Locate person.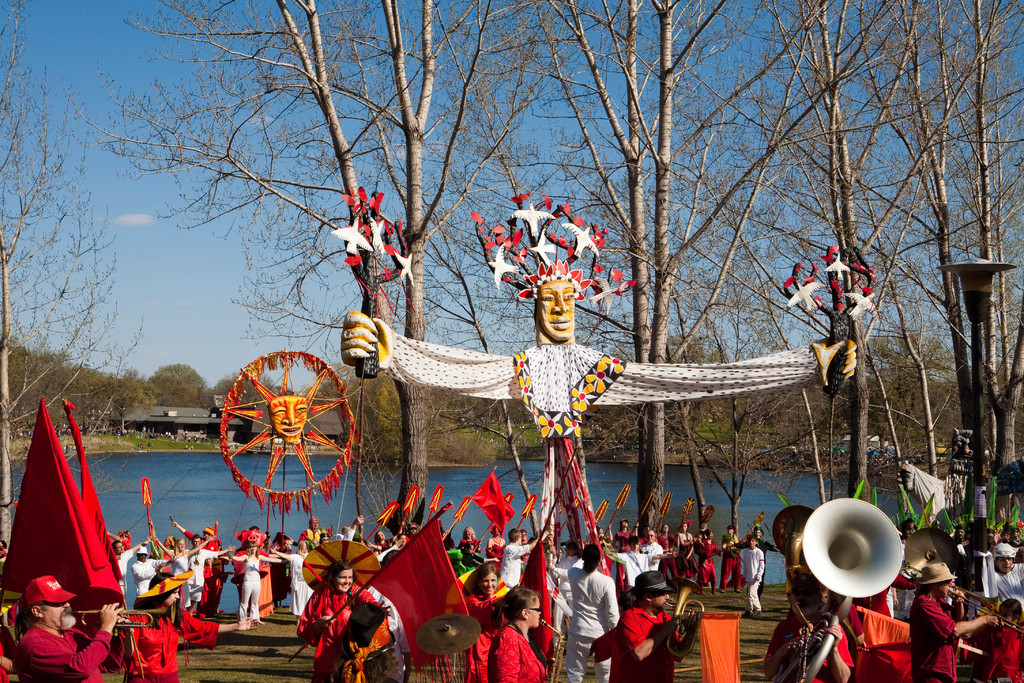
Bounding box: {"left": 333, "top": 284, "right": 852, "bottom": 561}.
